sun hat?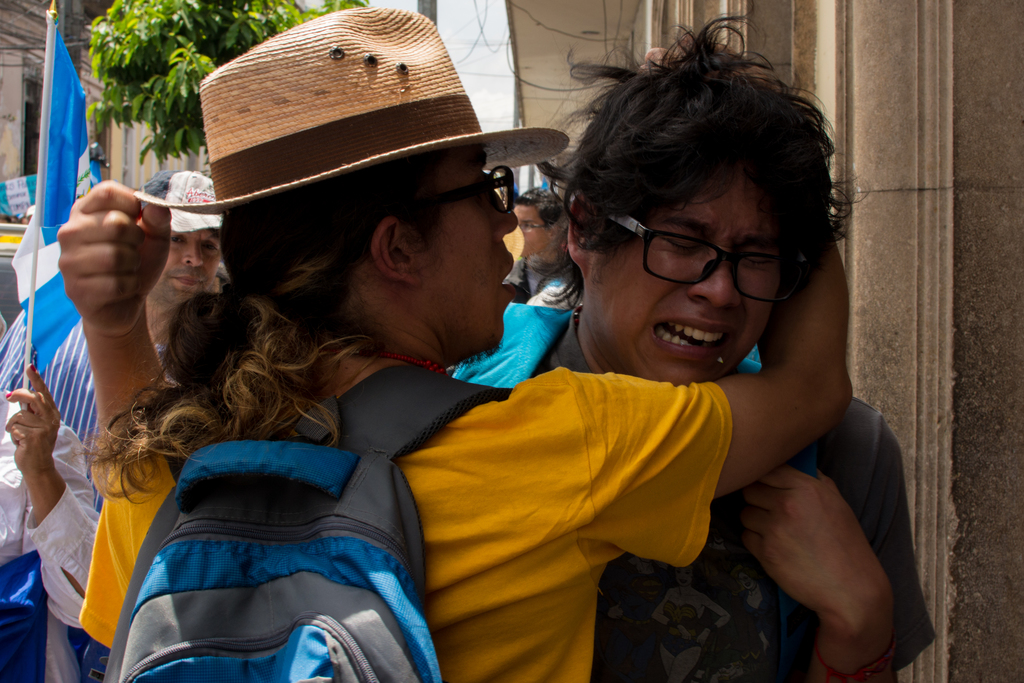
[132, 1, 569, 214]
